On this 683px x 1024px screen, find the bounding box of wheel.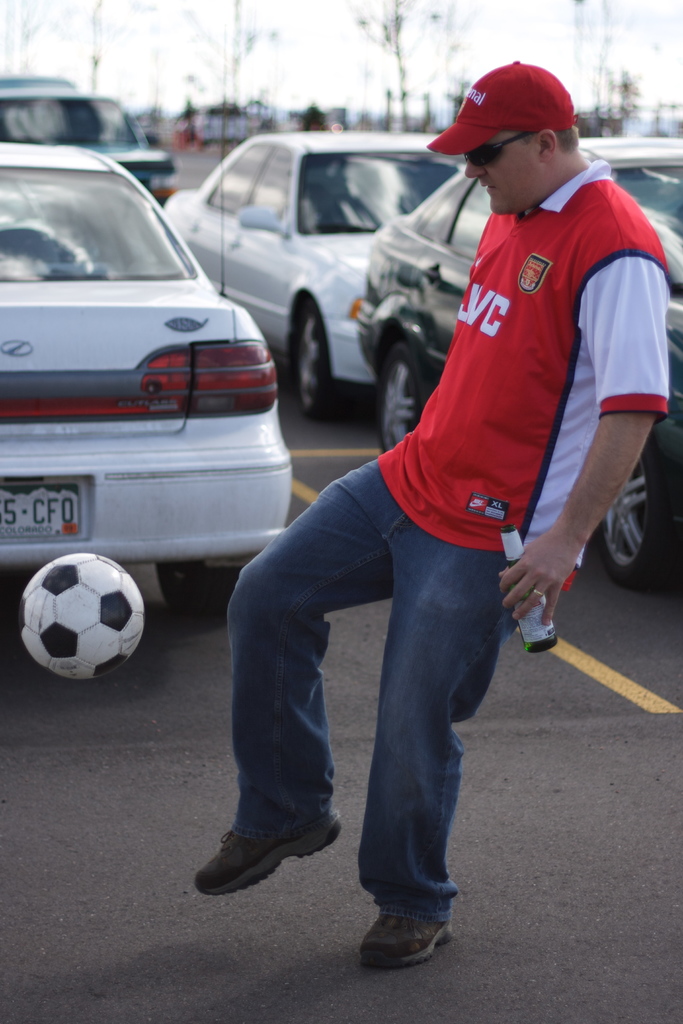
Bounding box: pyautogui.locateOnScreen(294, 305, 350, 421).
